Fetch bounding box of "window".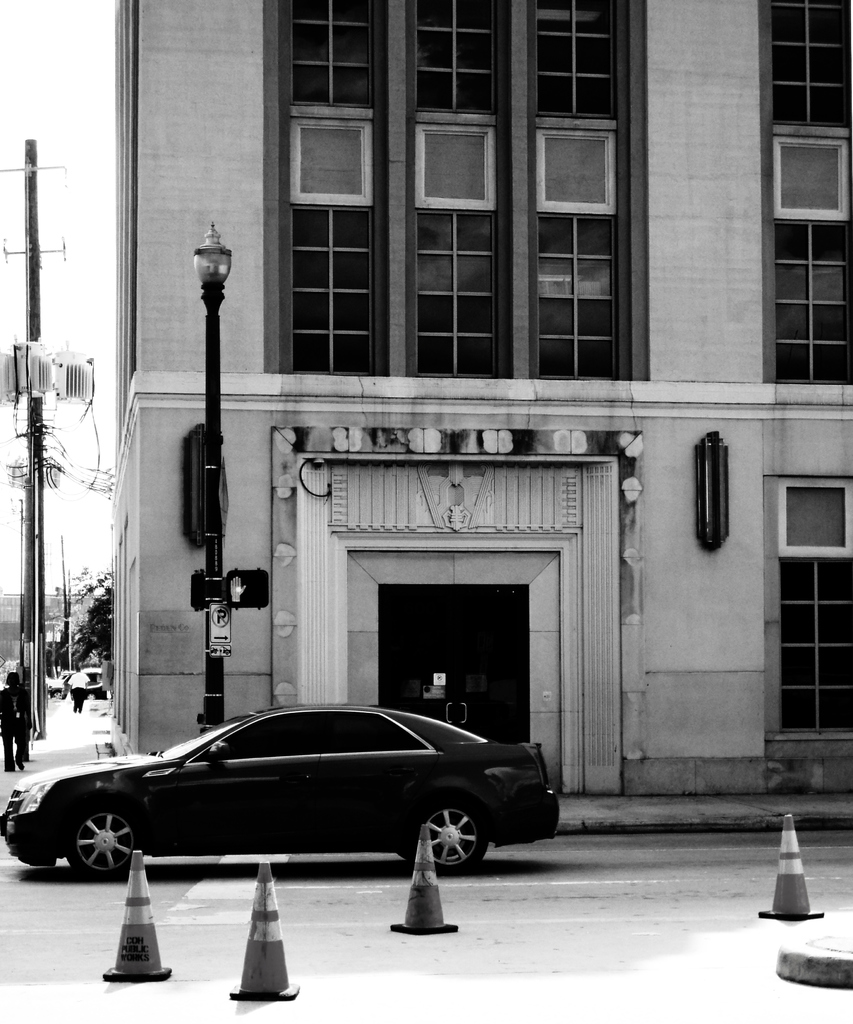
Bbox: (x1=529, y1=131, x2=613, y2=212).
